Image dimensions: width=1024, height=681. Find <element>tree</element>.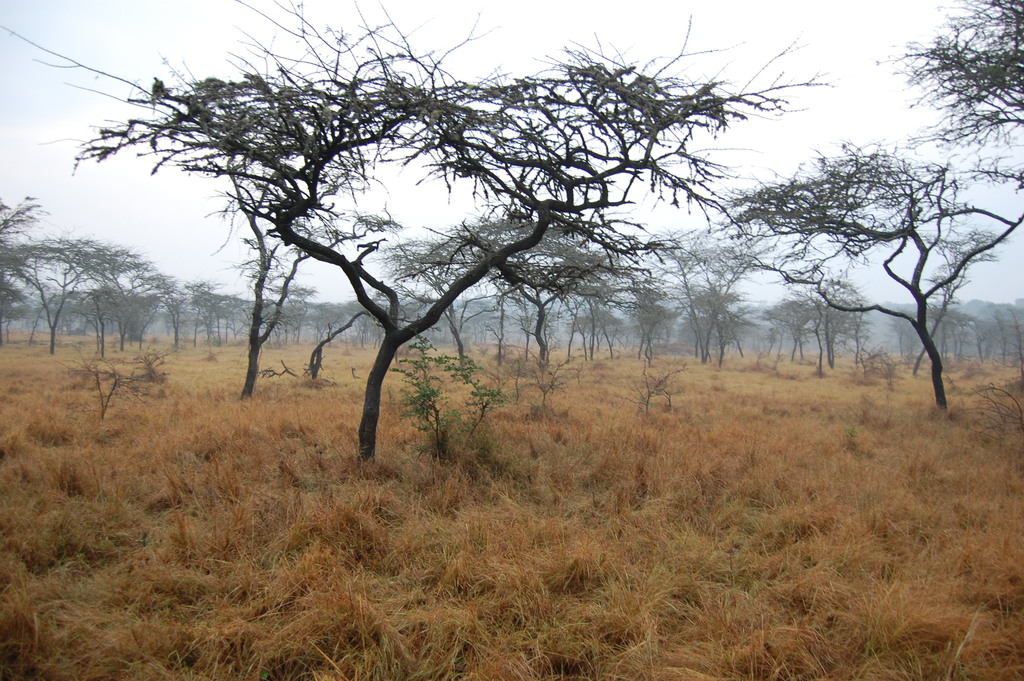
280/293/310/338.
